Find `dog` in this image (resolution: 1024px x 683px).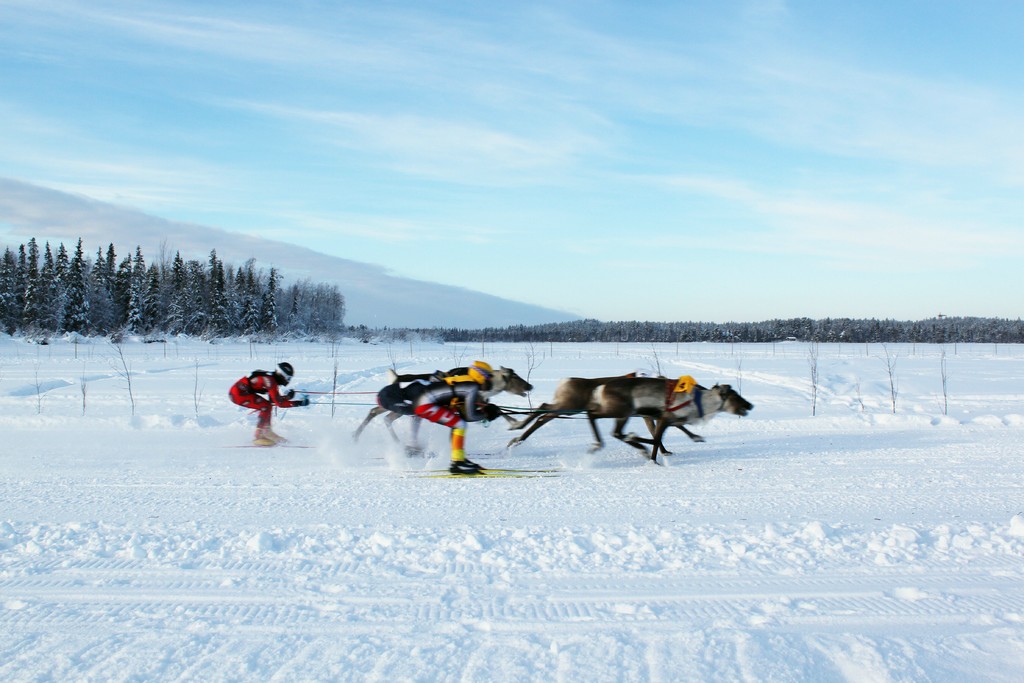
{"left": 589, "top": 375, "right": 755, "bottom": 462}.
